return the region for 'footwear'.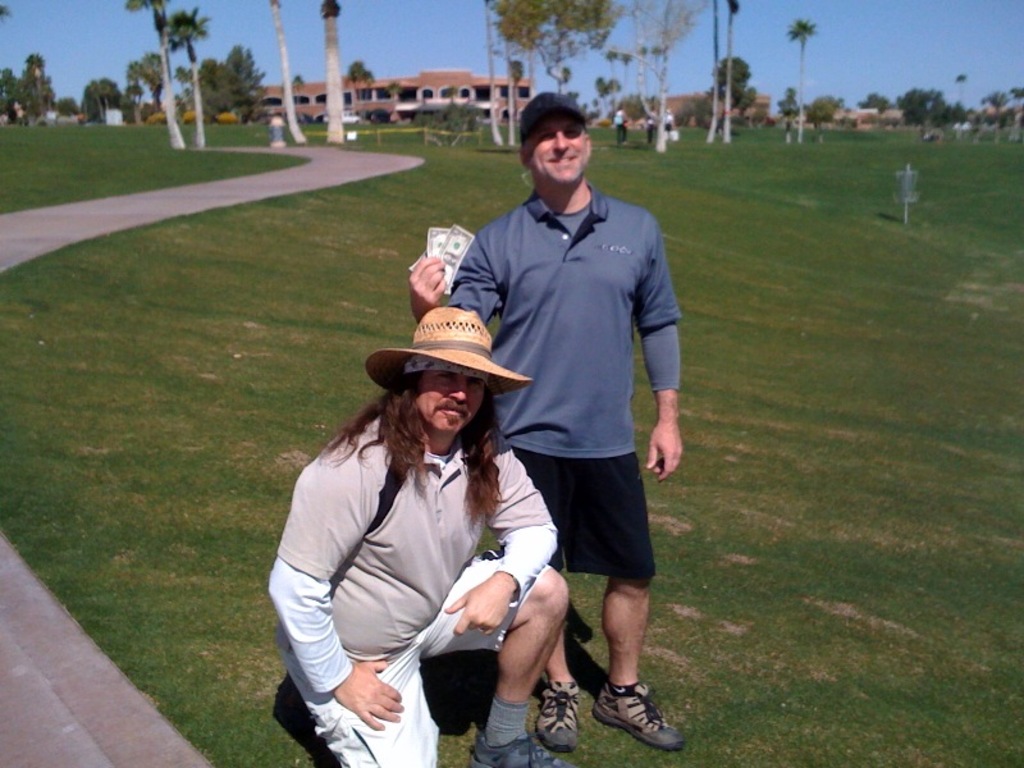
536,682,585,754.
